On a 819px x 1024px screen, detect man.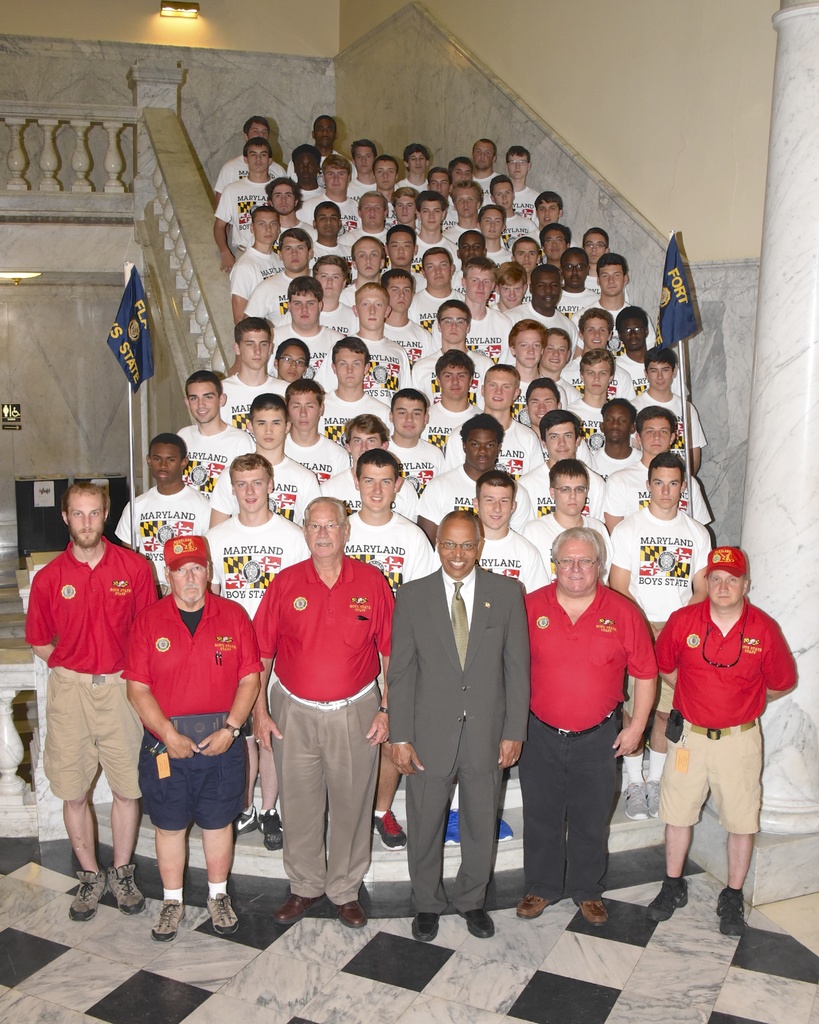
{"left": 517, "top": 408, "right": 610, "bottom": 545}.
